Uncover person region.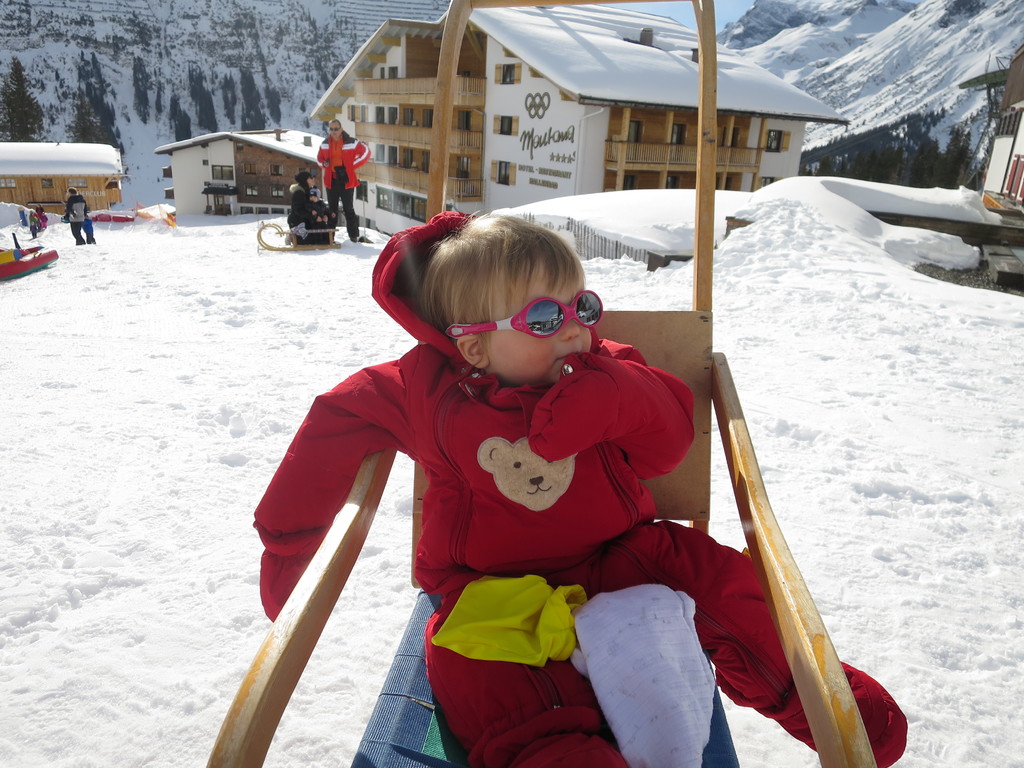
Uncovered: (left=253, top=209, right=906, bottom=766).
